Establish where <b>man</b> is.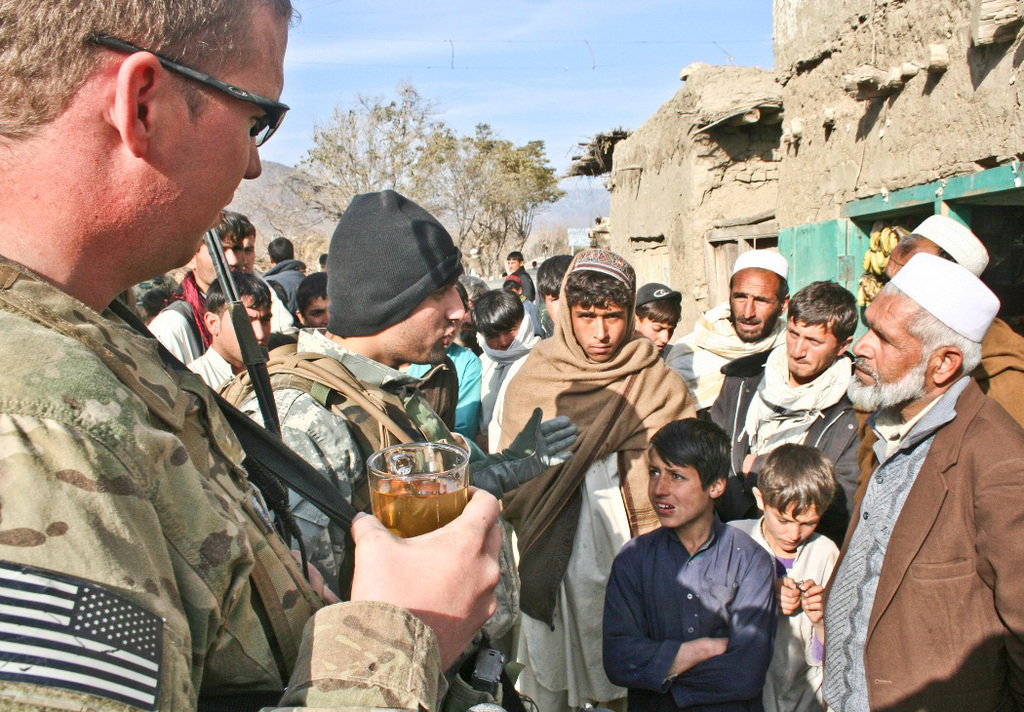
Established at [708, 276, 864, 547].
